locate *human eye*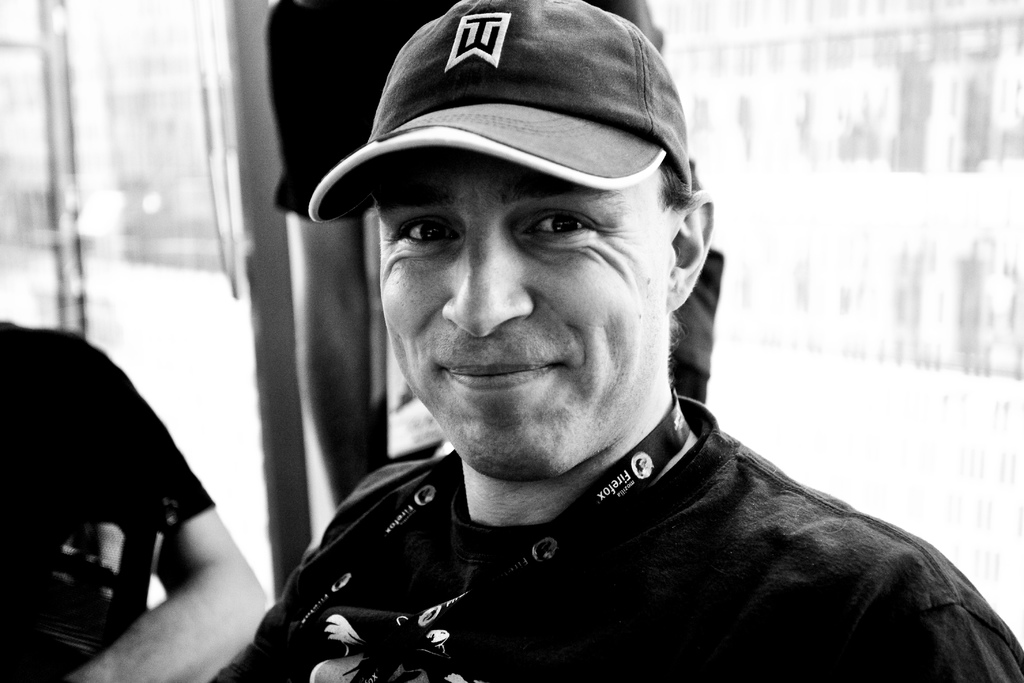
x1=504 y1=195 x2=616 y2=250
